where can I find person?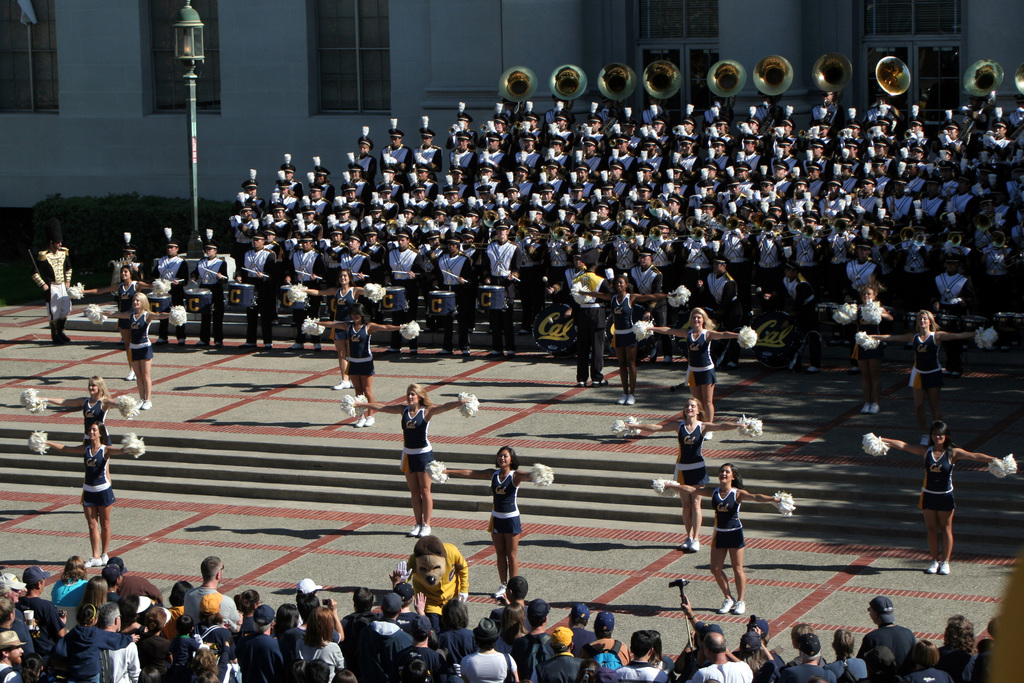
You can find it at [x1=440, y1=220, x2=467, y2=358].
